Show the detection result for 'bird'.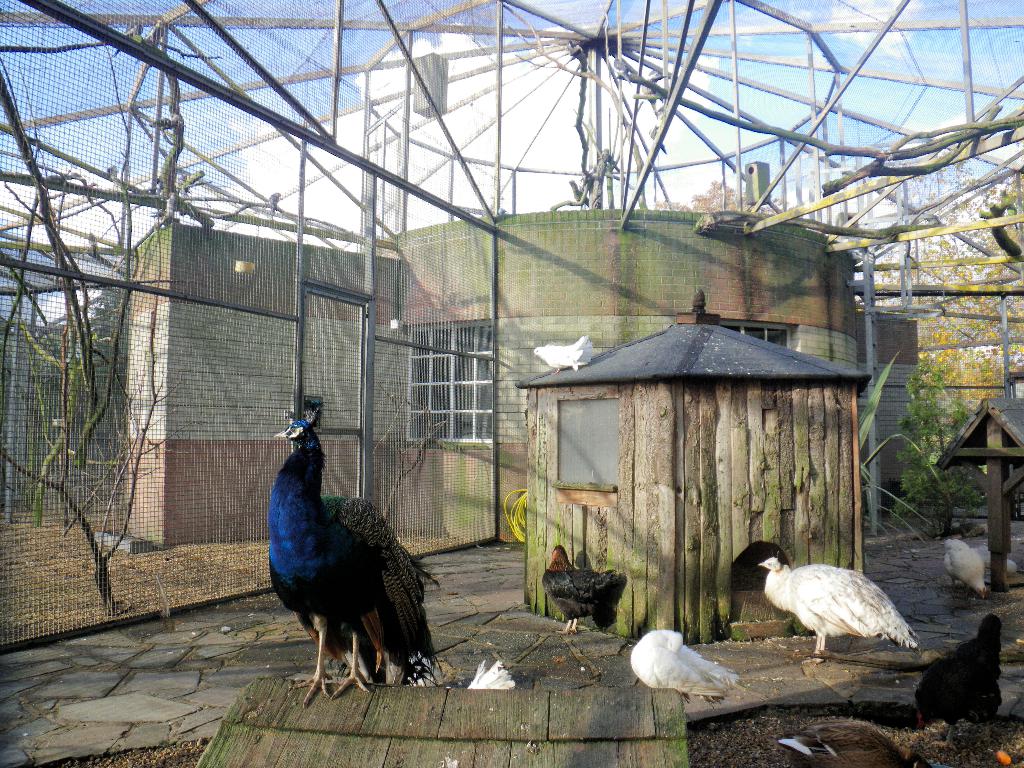
[left=266, top=410, right=444, bottom=710].
